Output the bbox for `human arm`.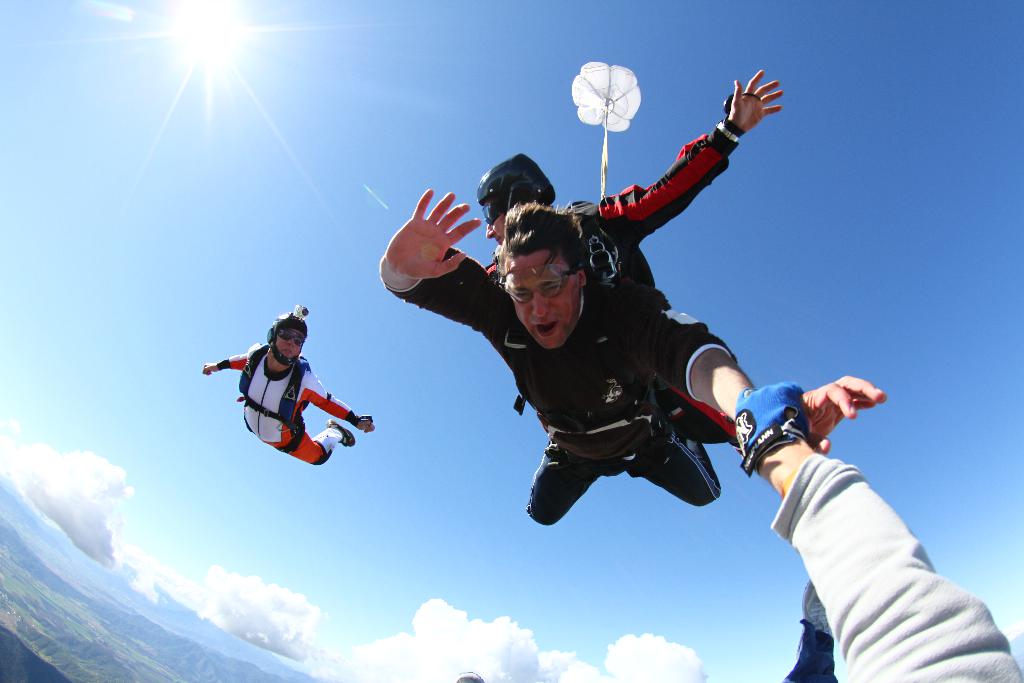
729,375,1023,682.
